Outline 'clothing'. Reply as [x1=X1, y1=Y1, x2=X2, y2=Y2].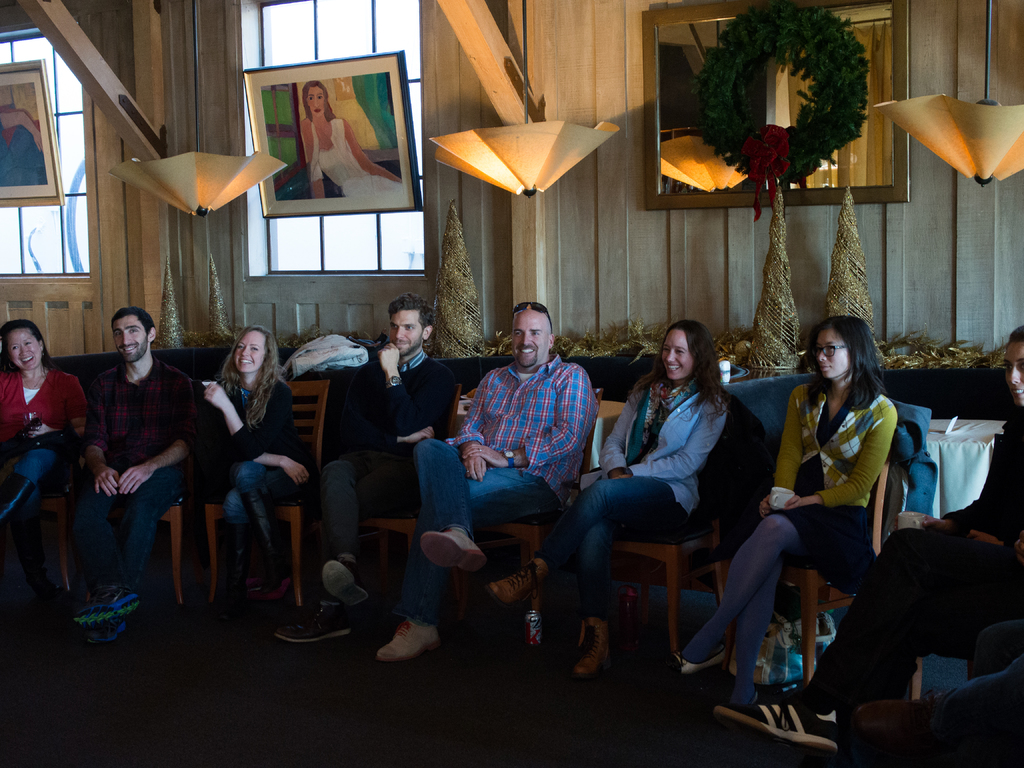
[x1=308, y1=116, x2=403, y2=196].
